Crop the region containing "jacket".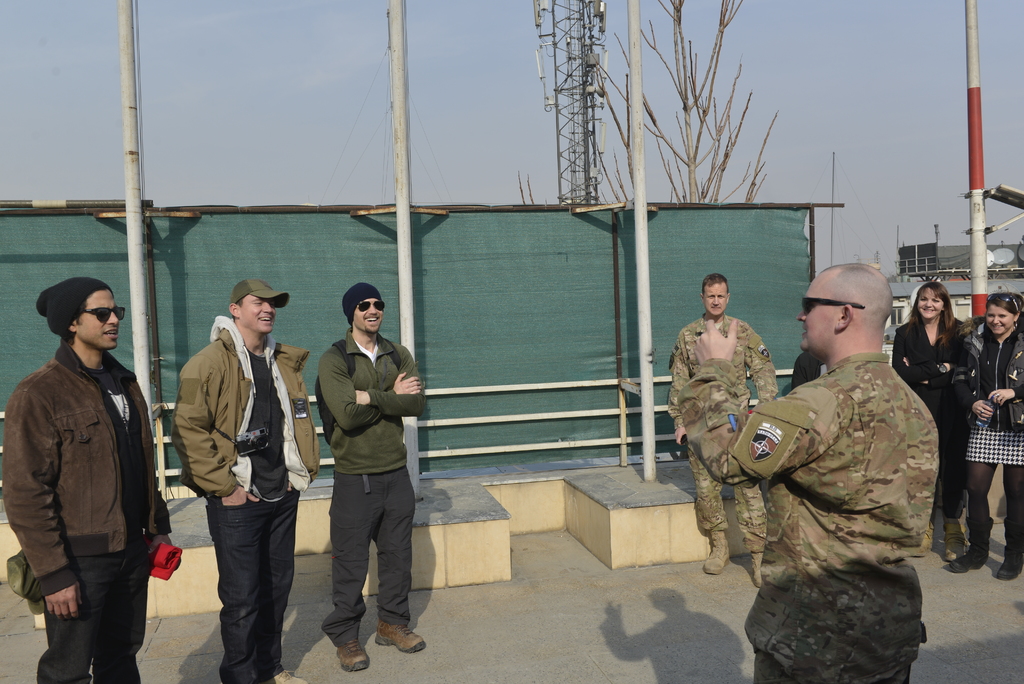
Crop region: x1=959 y1=311 x2=1021 y2=431.
